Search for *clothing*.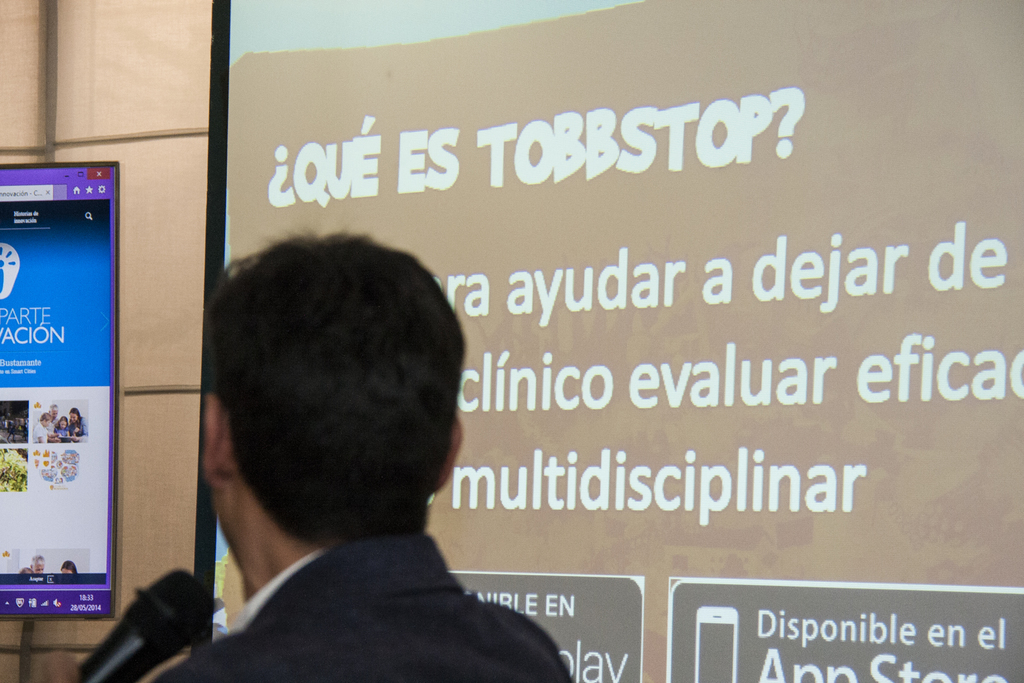
Found at {"left": 71, "top": 415, "right": 93, "bottom": 441}.
